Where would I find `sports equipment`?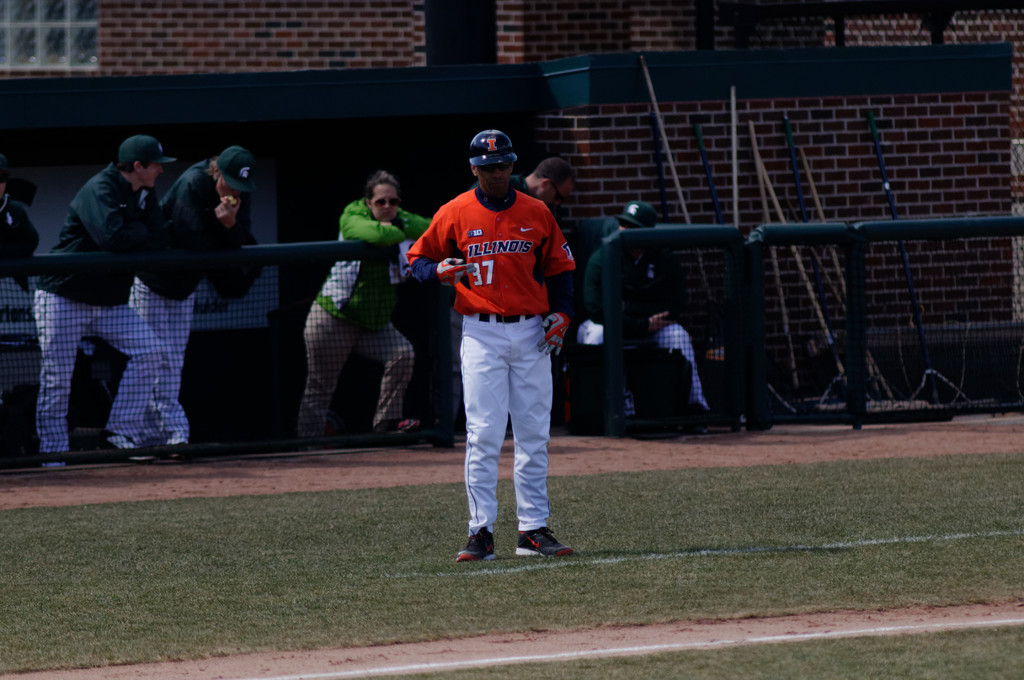
At region(534, 311, 571, 360).
